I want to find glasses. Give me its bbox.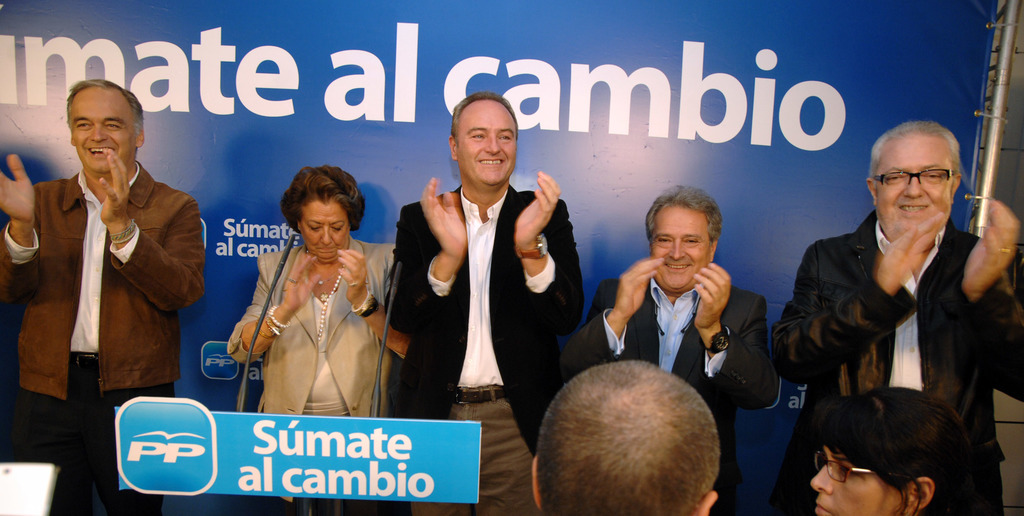
(x1=811, y1=452, x2=872, y2=485).
